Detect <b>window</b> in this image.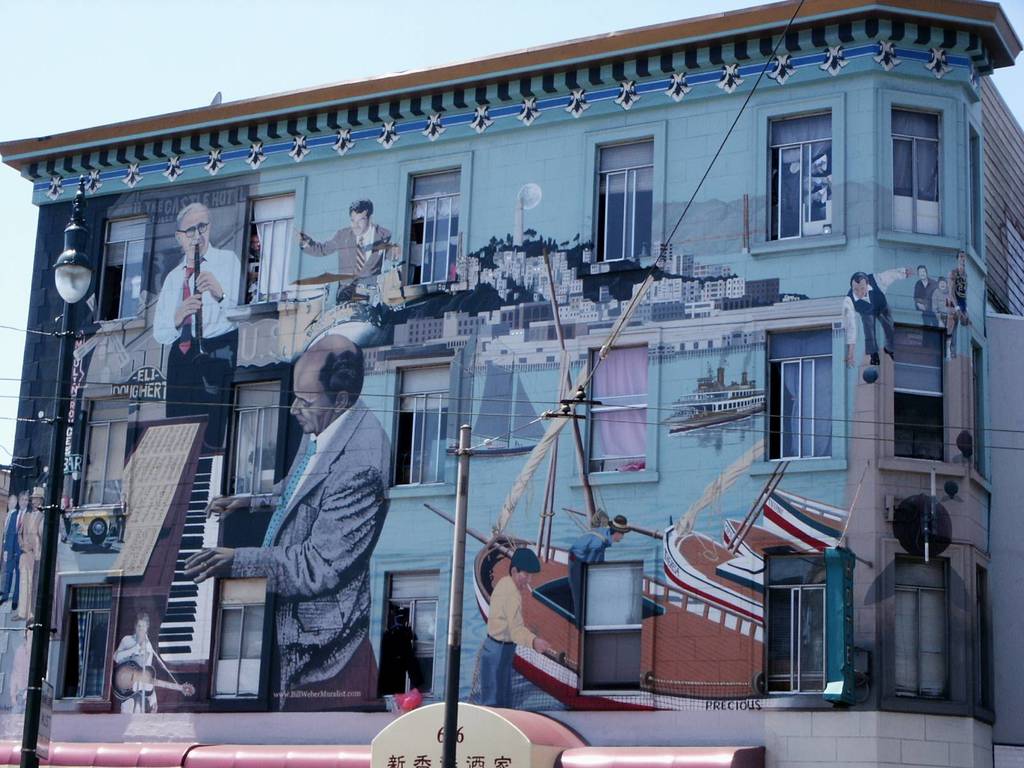
Detection: (226,388,283,496).
